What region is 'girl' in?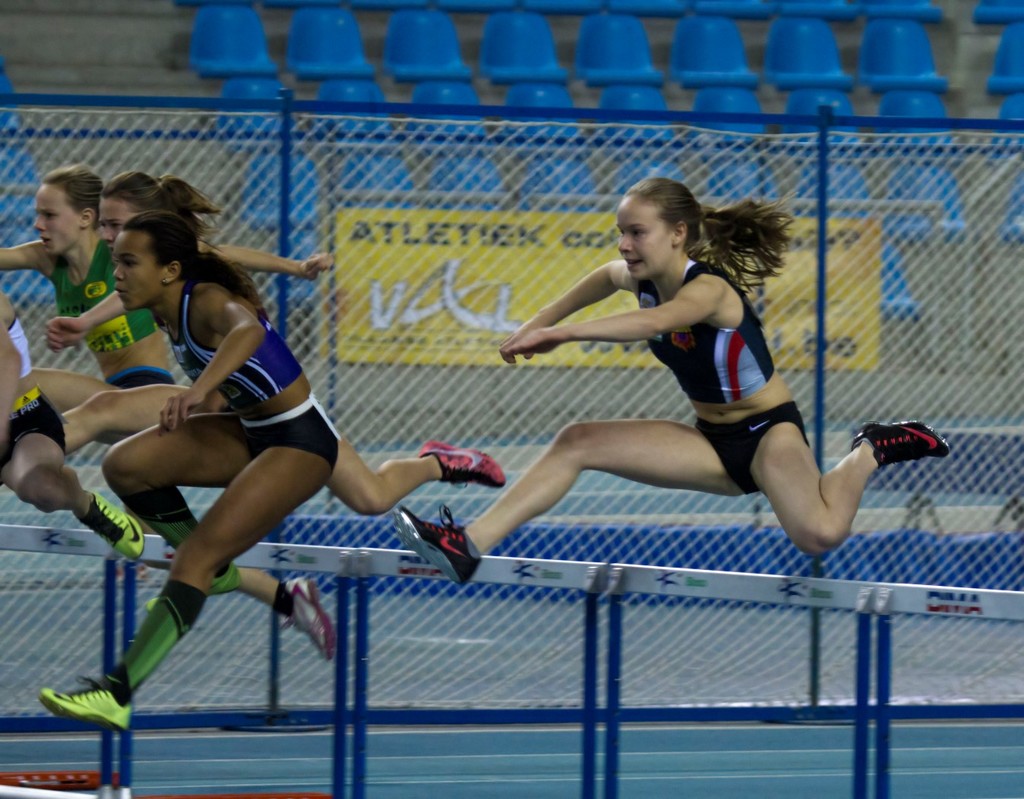
{"x1": 59, "y1": 164, "x2": 503, "y2": 510}.
